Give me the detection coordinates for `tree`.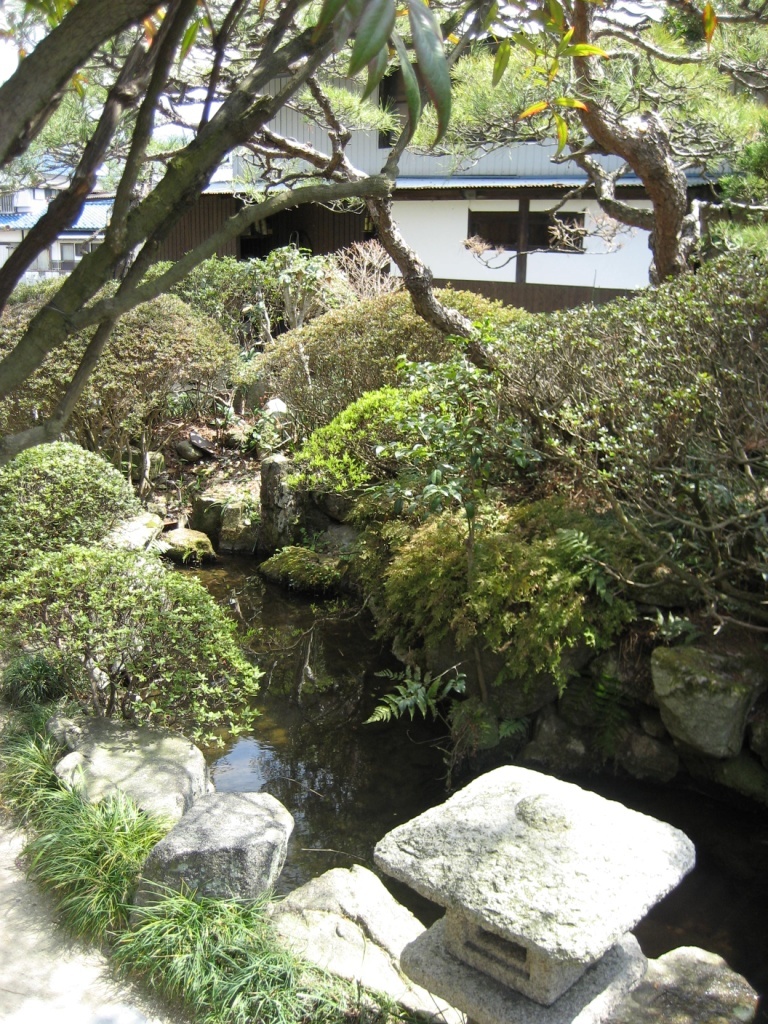
[17, 0, 516, 383].
